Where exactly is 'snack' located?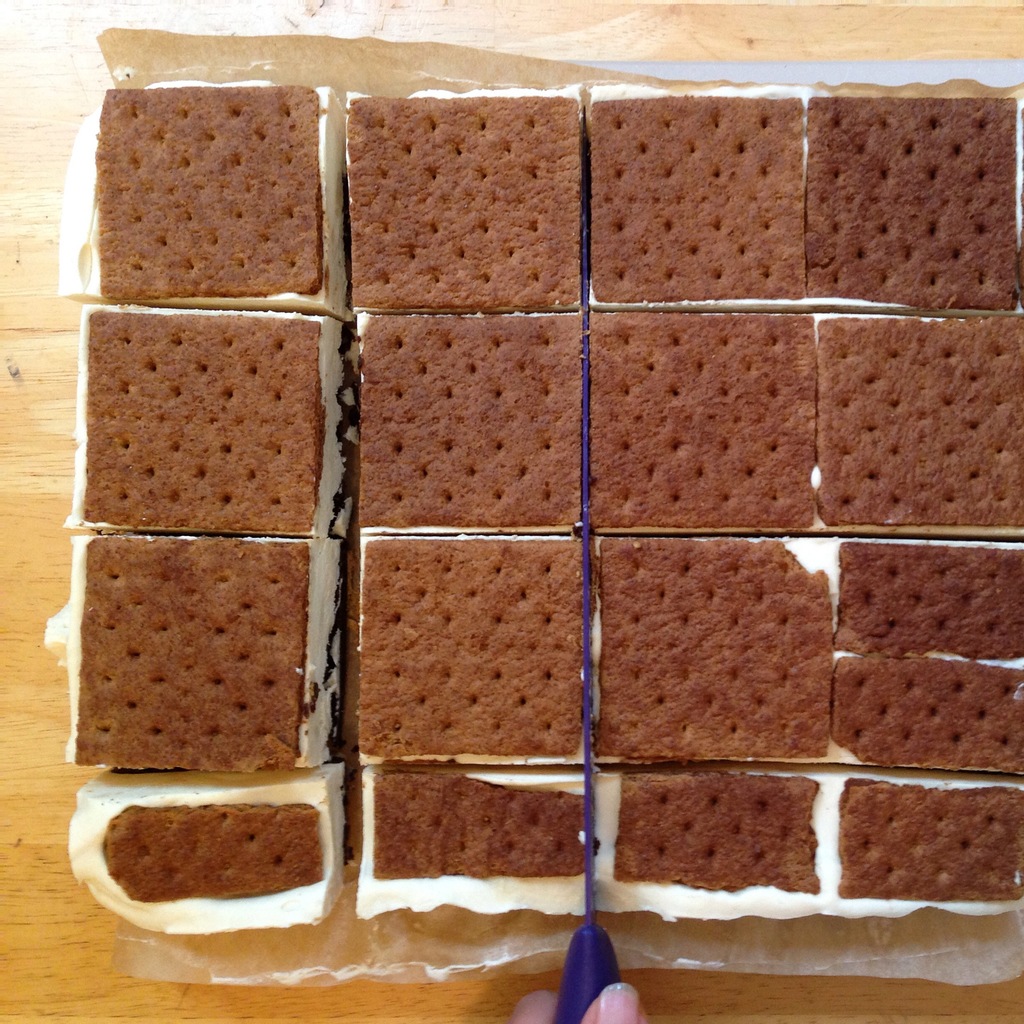
Its bounding box is bbox=(60, 783, 340, 946).
